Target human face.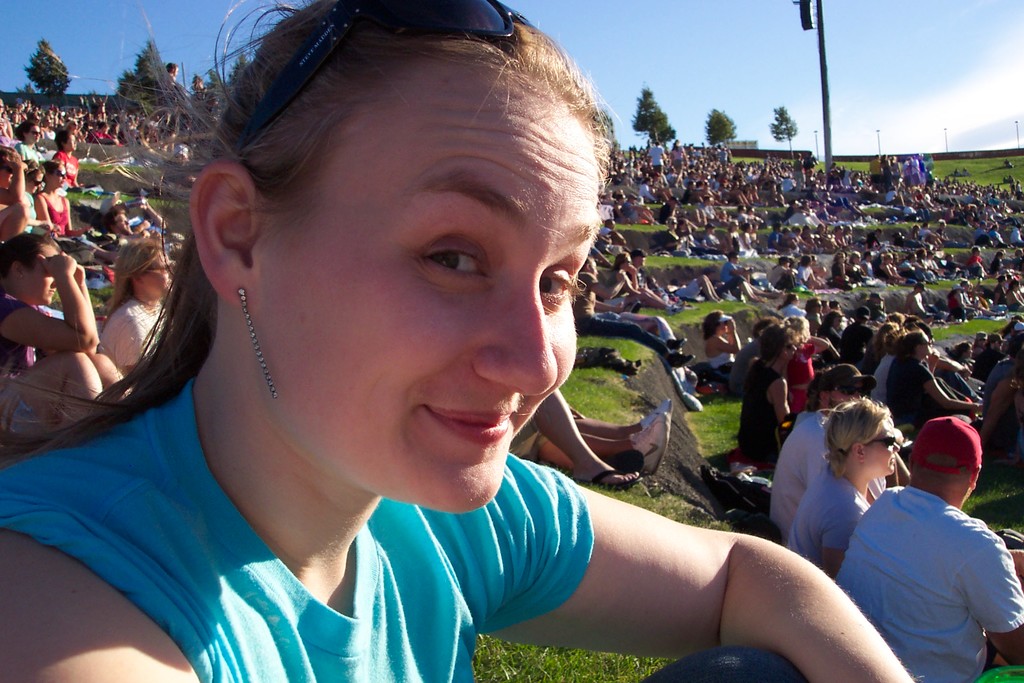
Target region: {"x1": 829, "y1": 377, "x2": 865, "y2": 409}.
